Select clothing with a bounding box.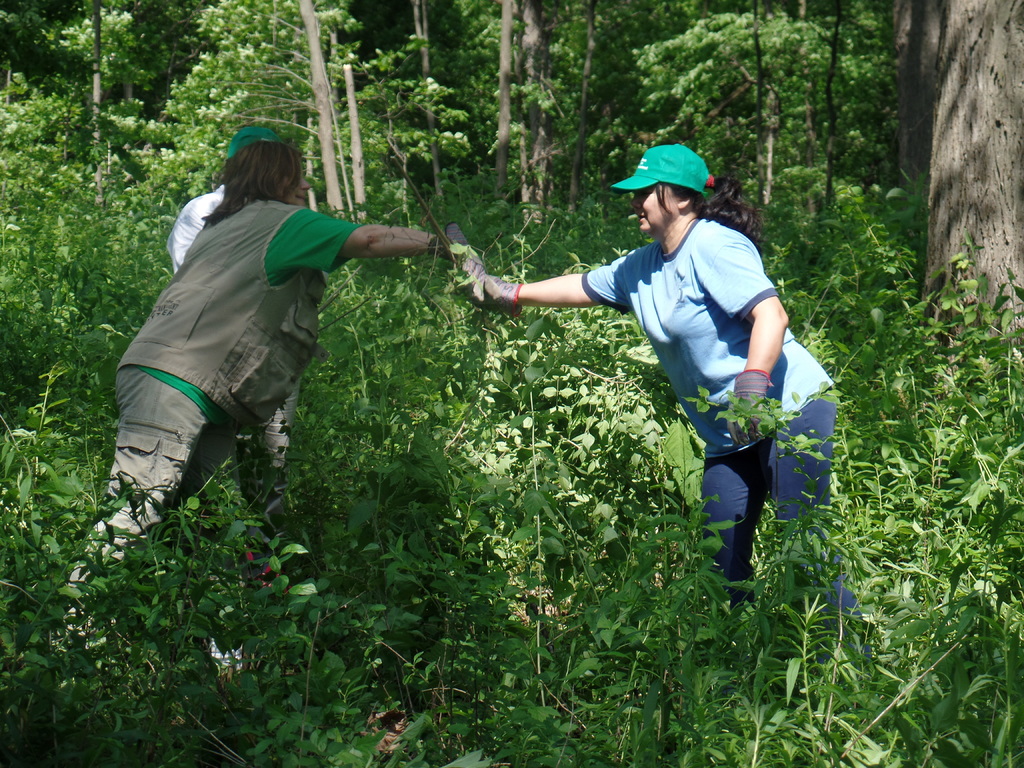
locate(164, 178, 222, 280).
